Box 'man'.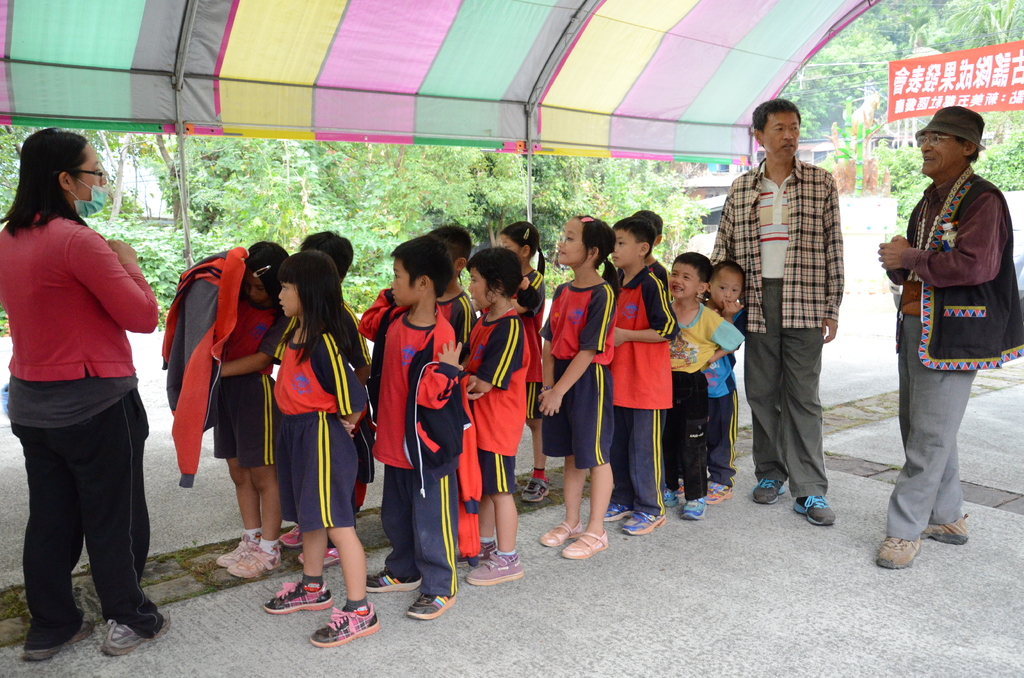
detection(870, 99, 1012, 554).
